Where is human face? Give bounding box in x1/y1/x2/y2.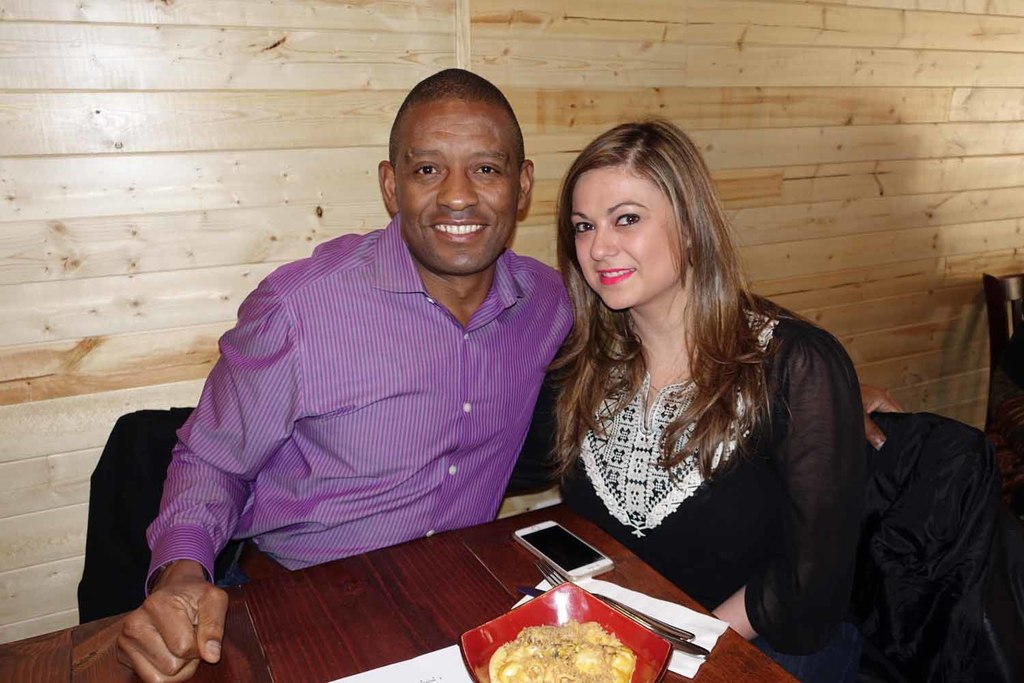
573/168/679/307.
